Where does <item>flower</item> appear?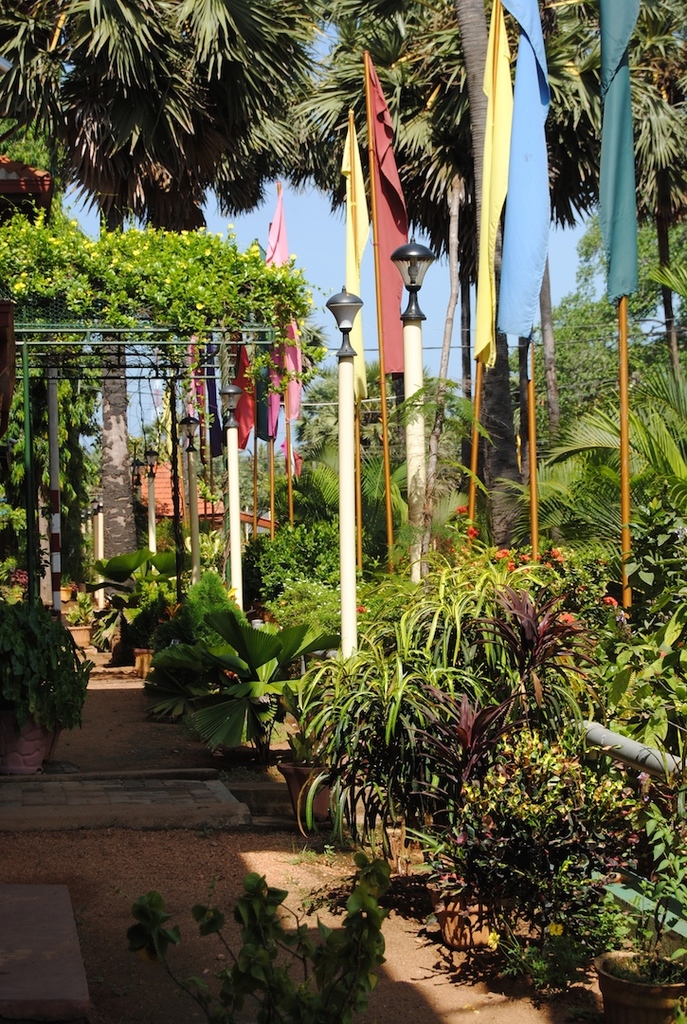
Appears at 498:545:515:555.
